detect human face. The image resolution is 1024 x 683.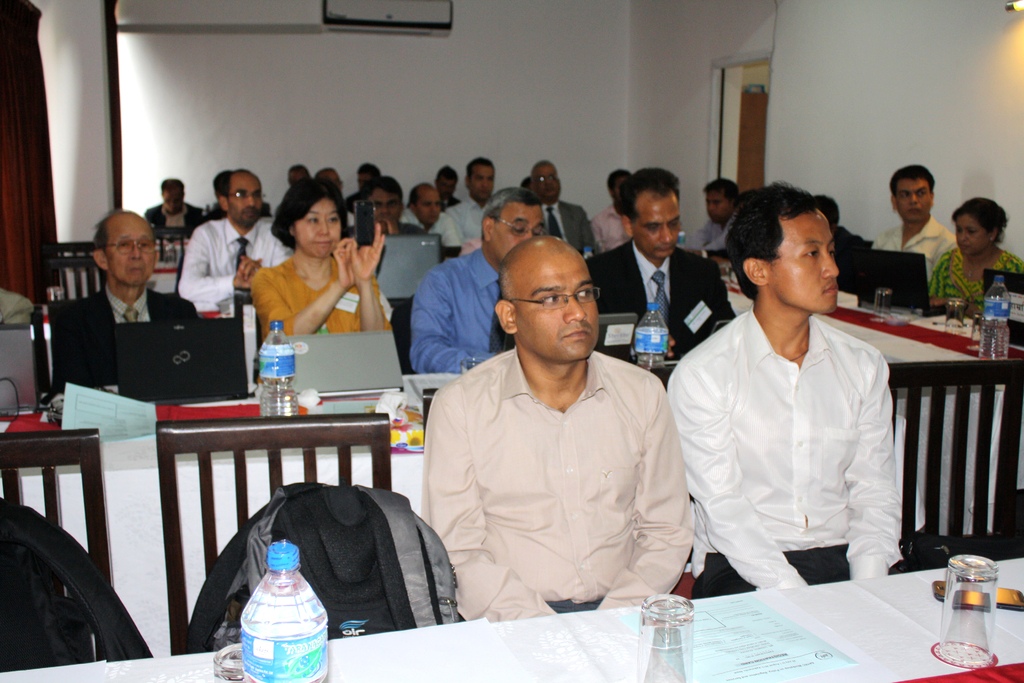
<bbox>296, 200, 345, 255</bbox>.
